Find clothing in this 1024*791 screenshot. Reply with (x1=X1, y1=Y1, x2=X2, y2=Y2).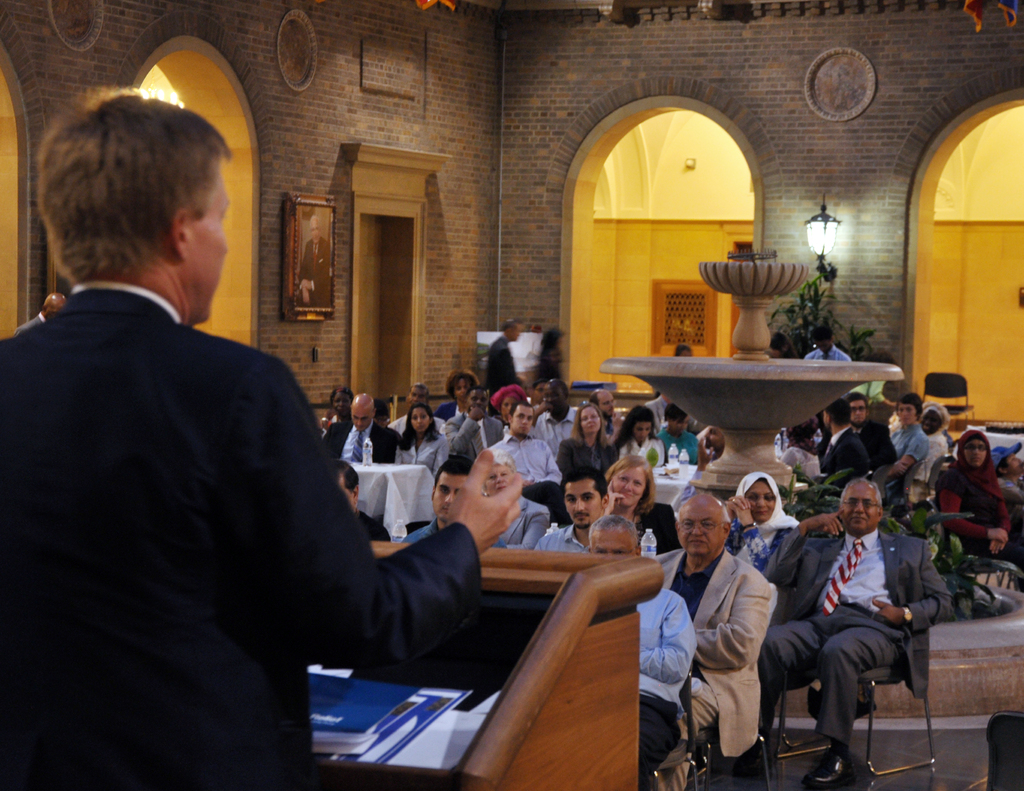
(x1=483, y1=332, x2=531, y2=410).
